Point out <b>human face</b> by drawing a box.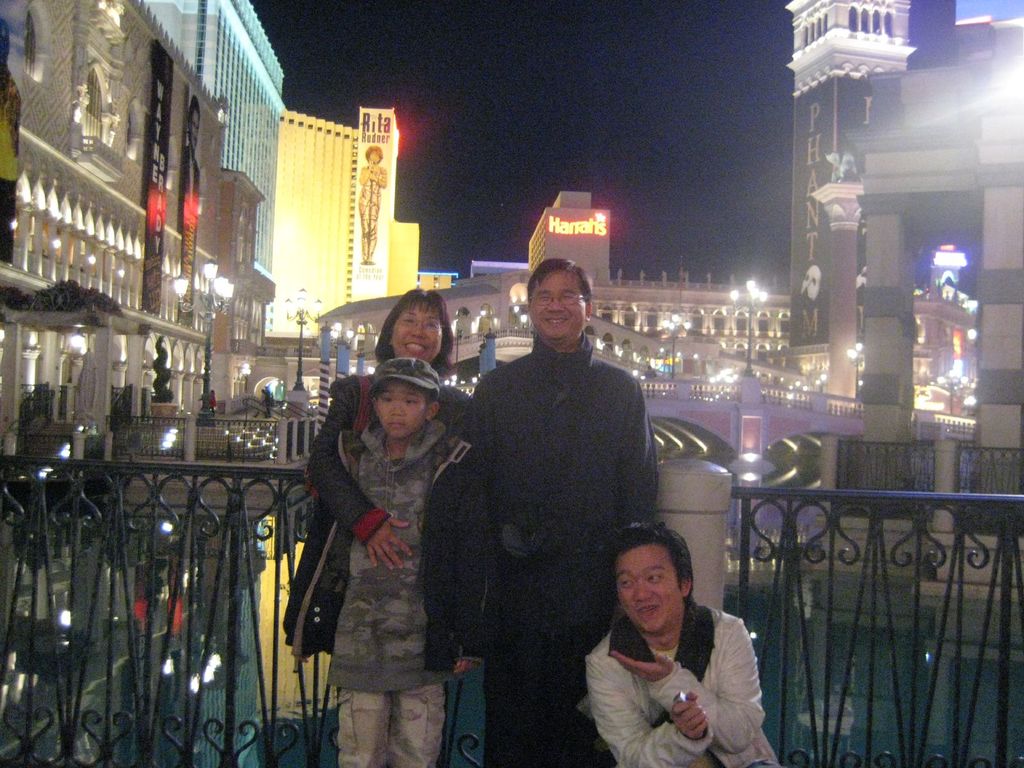
<box>614,547,681,637</box>.
